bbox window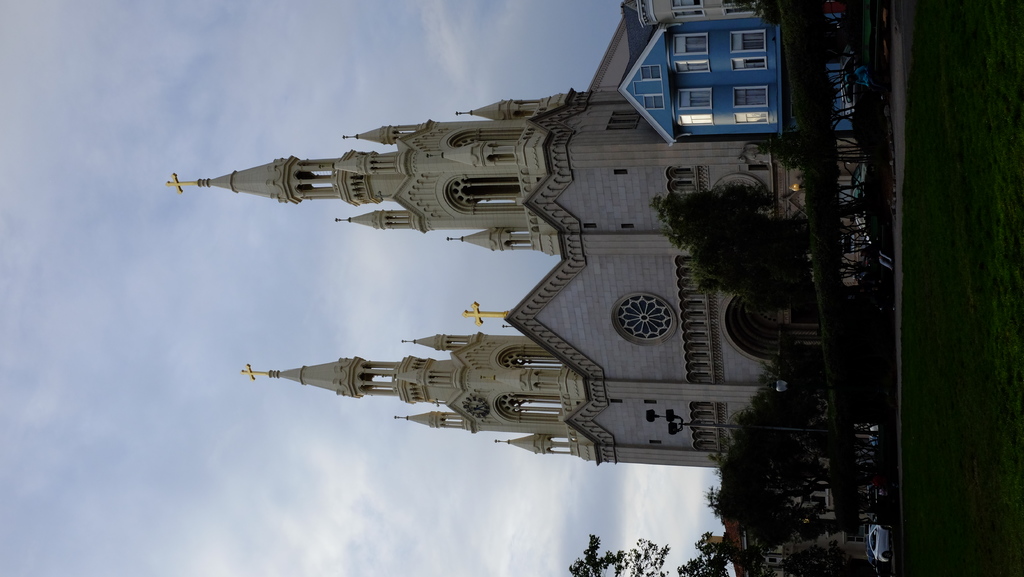
676 83 719 125
